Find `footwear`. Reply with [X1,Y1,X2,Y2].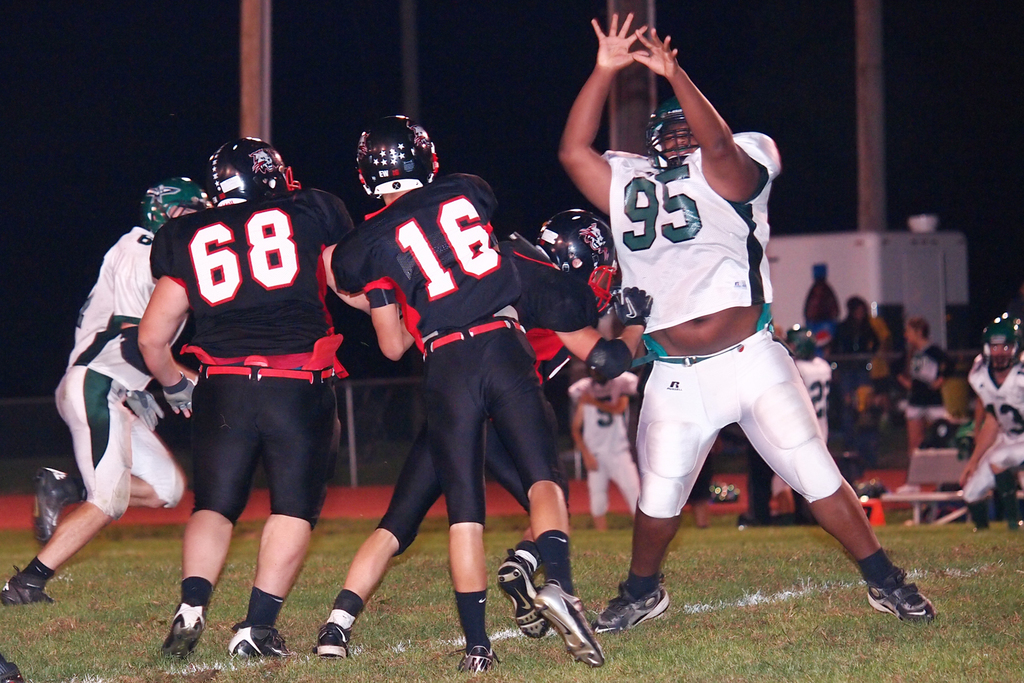
[586,580,671,636].
